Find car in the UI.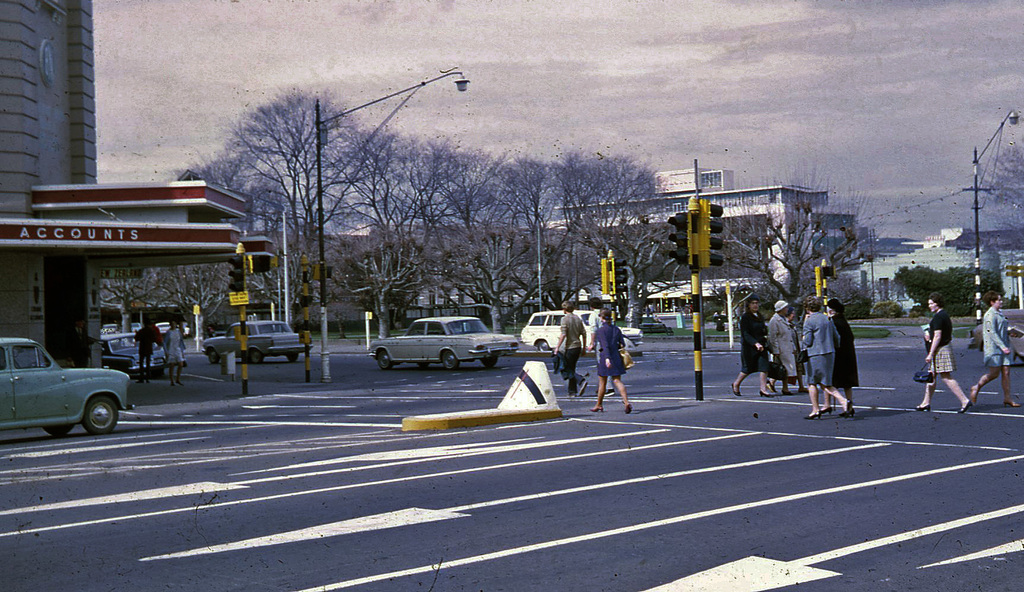
UI element at <region>199, 316, 314, 363</region>.
